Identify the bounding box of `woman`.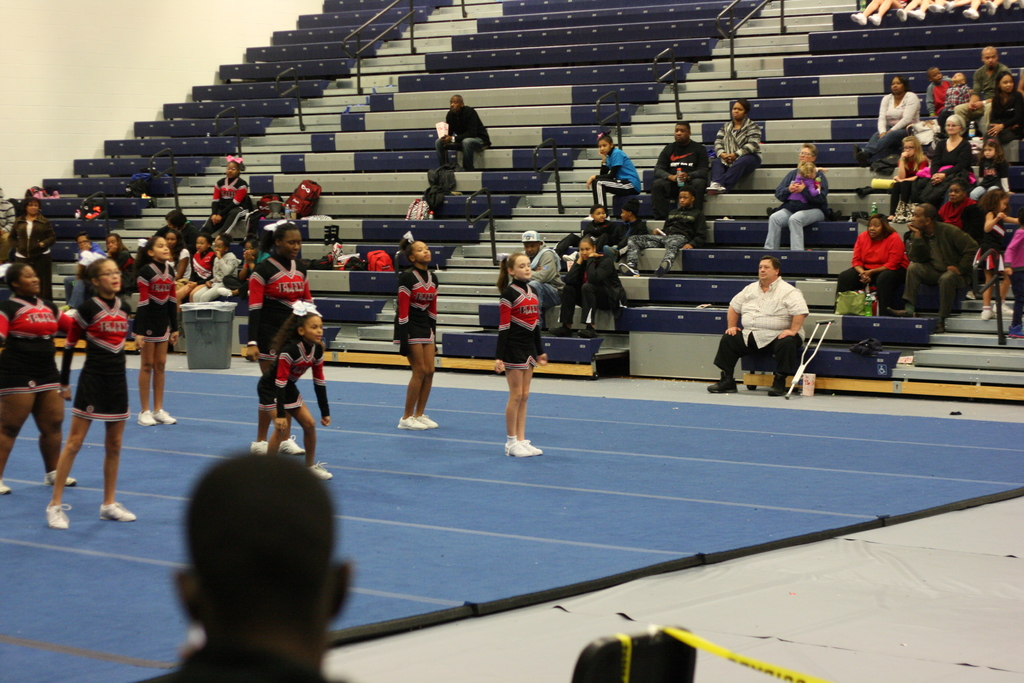
detection(886, 135, 934, 217).
